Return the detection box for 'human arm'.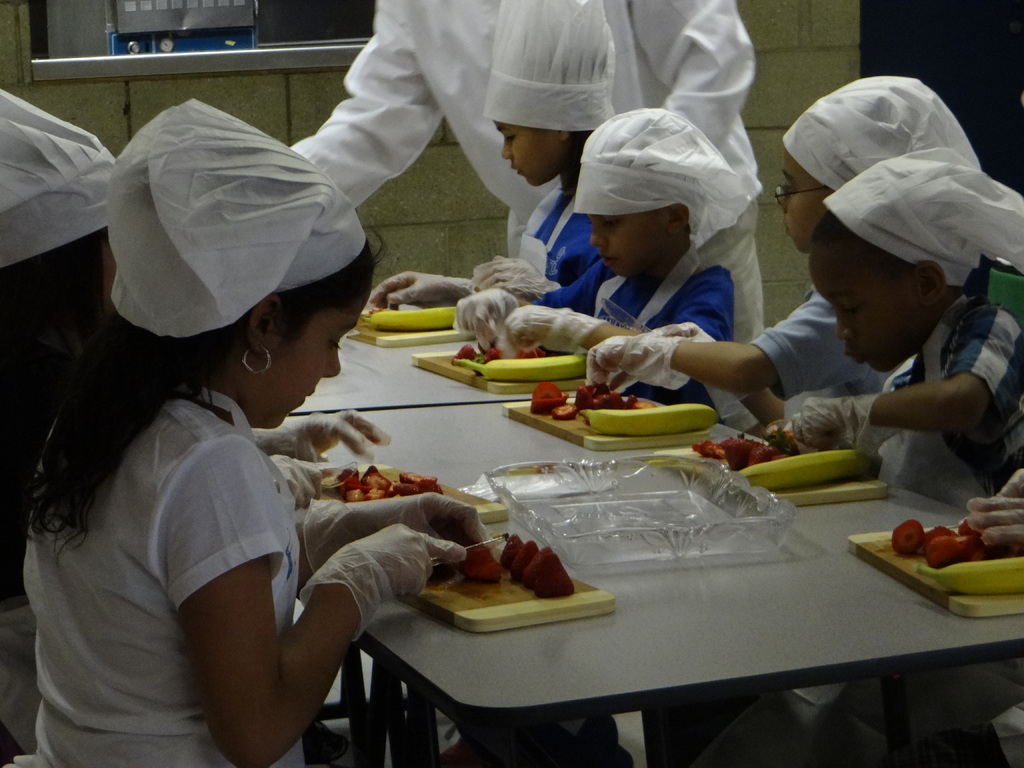
<box>794,302,1014,446</box>.
